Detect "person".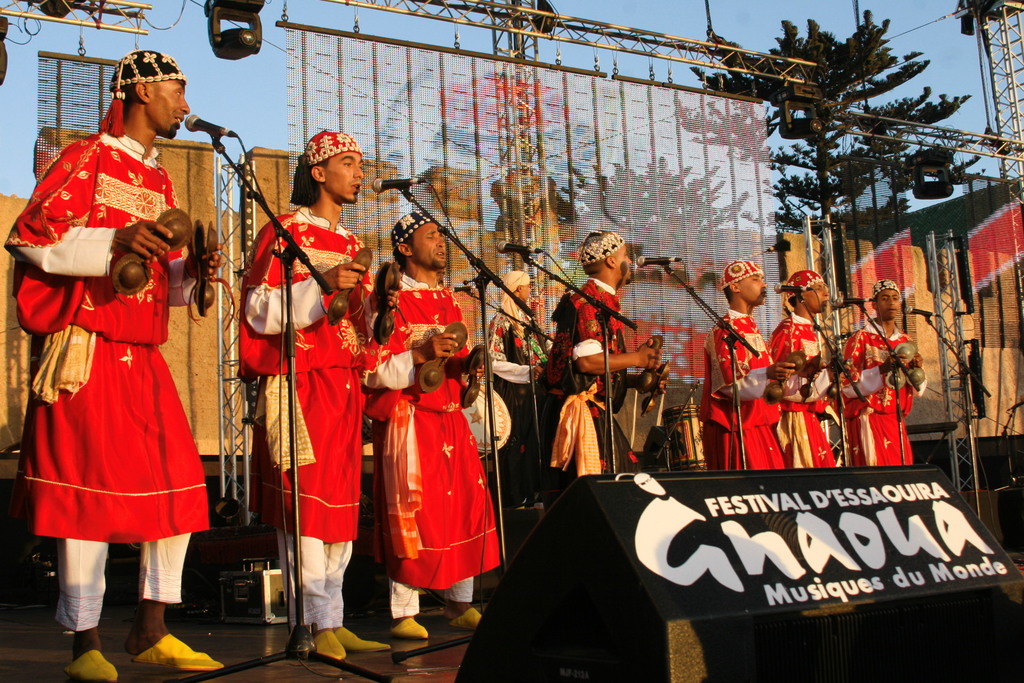
Detected at <box>844,273,938,499</box>.
